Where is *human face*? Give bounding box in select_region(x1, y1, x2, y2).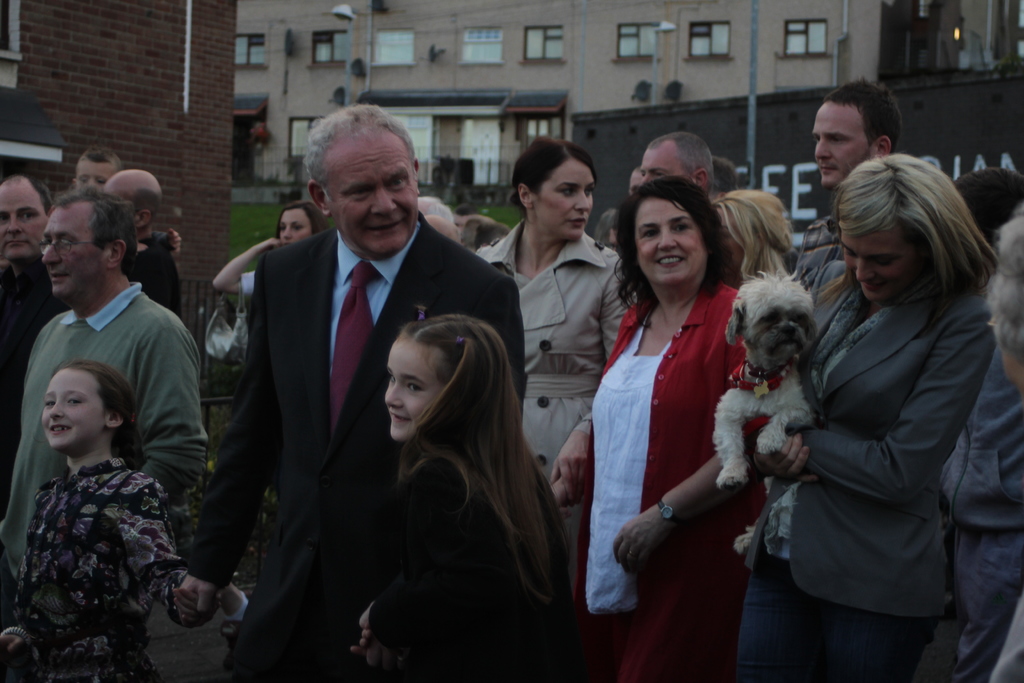
select_region(808, 109, 865, 183).
